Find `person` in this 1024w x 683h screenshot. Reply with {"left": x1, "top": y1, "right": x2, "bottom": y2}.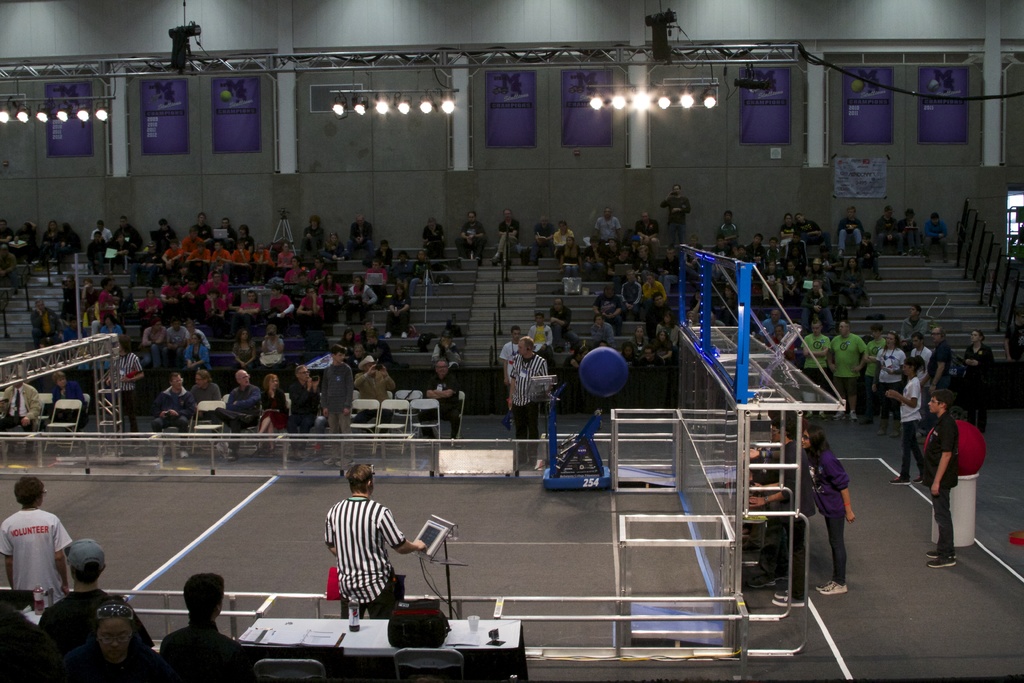
{"left": 799, "top": 426, "right": 856, "bottom": 593}.
